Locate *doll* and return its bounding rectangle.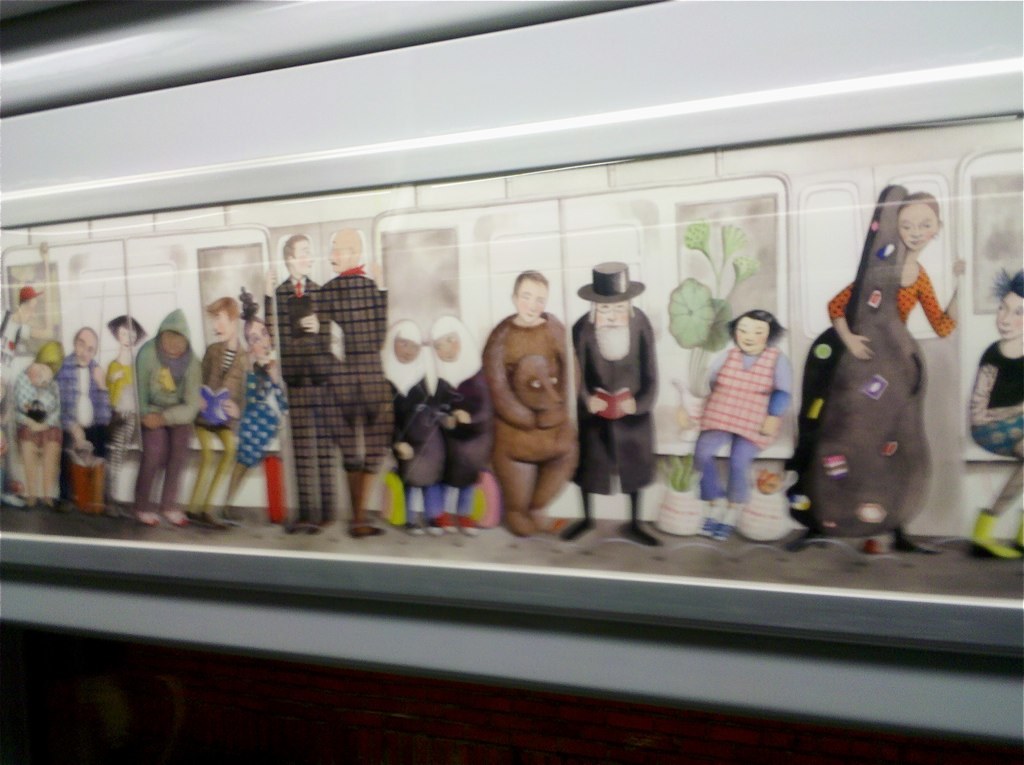
[left=796, top=163, right=947, bottom=563].
